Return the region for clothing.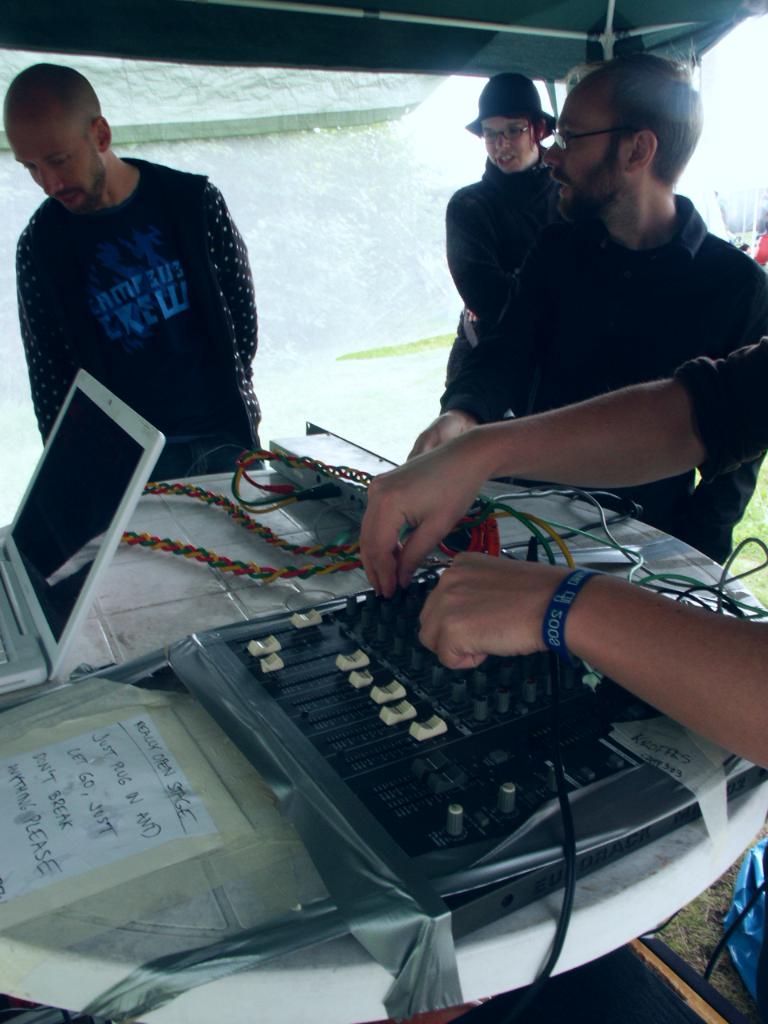
{"x1": 680, "y1": 338, "x2": 767, "y2": 486}.
